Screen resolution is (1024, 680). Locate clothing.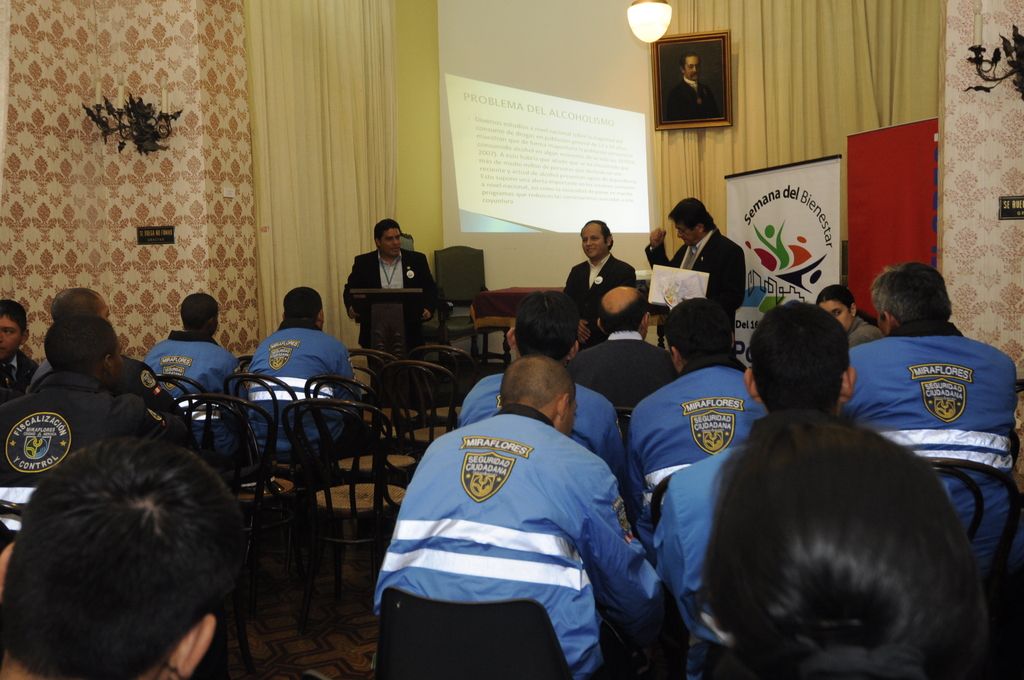
(left=344, top=242, right=431, bottom=316).
